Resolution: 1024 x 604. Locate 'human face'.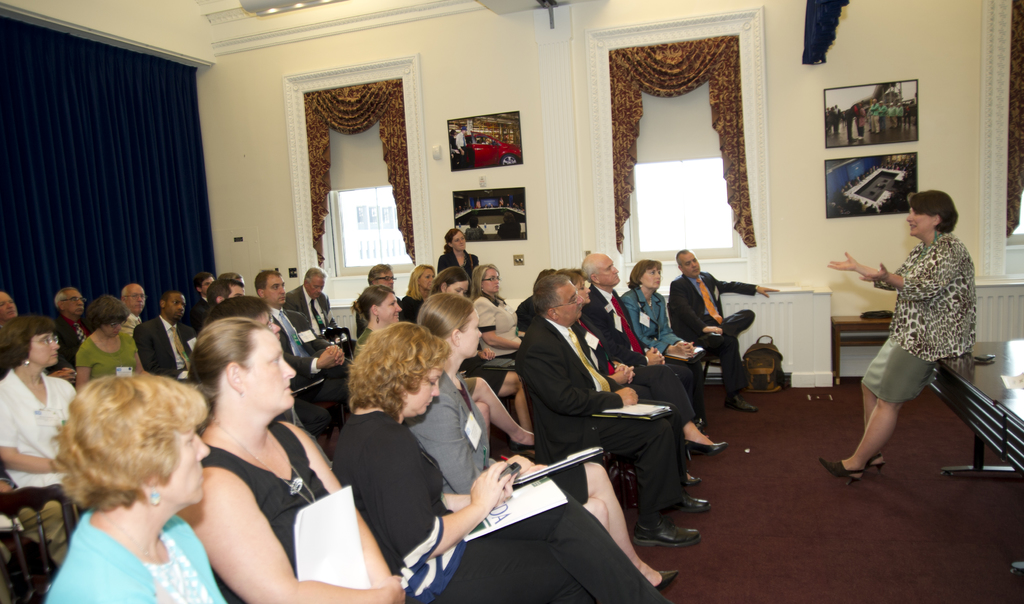
448:276:467:297.
